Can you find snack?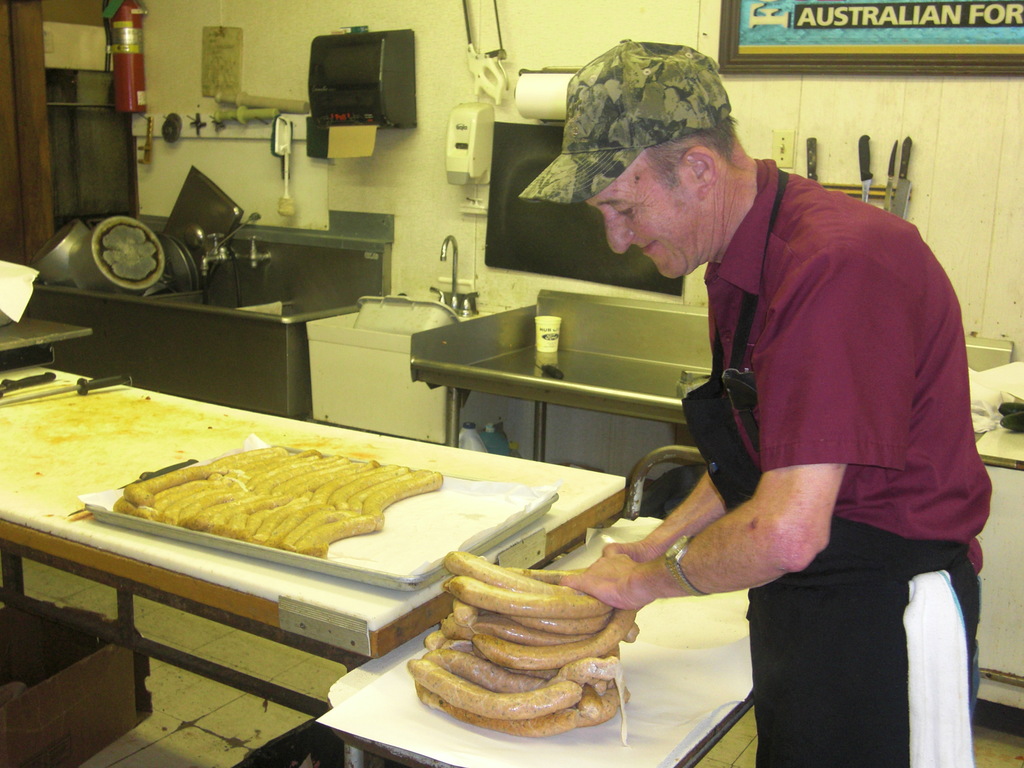
Yes, bounding box: {"left": 401, "top": 543, "right": 627, "bottom": 758}.
